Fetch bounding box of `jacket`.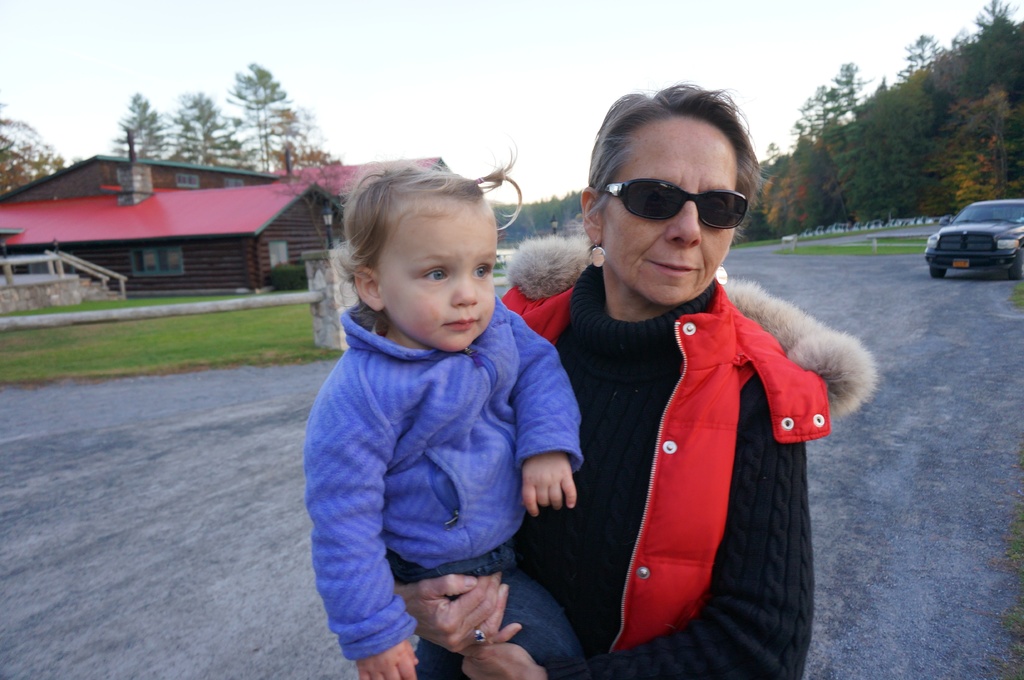
Bbox: detection(522, 217, 865, 603).
